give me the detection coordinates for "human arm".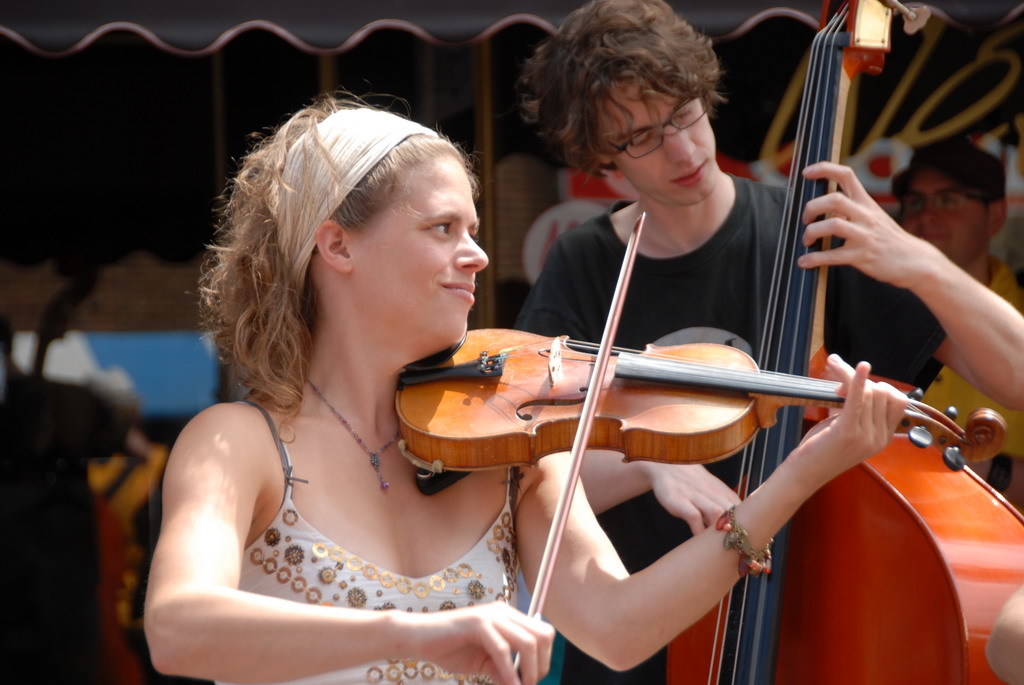
bbox=(100, 394, 530, 659).
